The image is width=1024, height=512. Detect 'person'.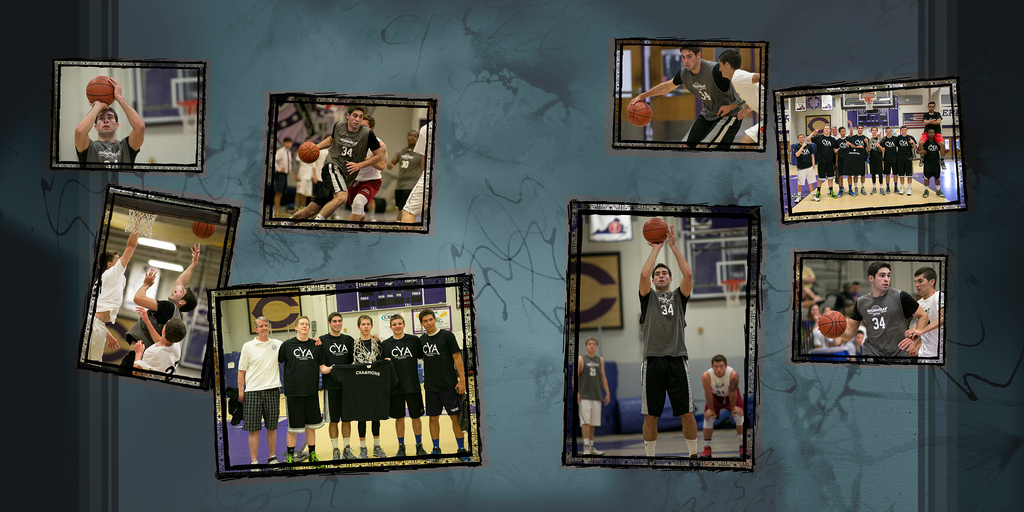
Detection: crop(237, 316, 321, 466).
